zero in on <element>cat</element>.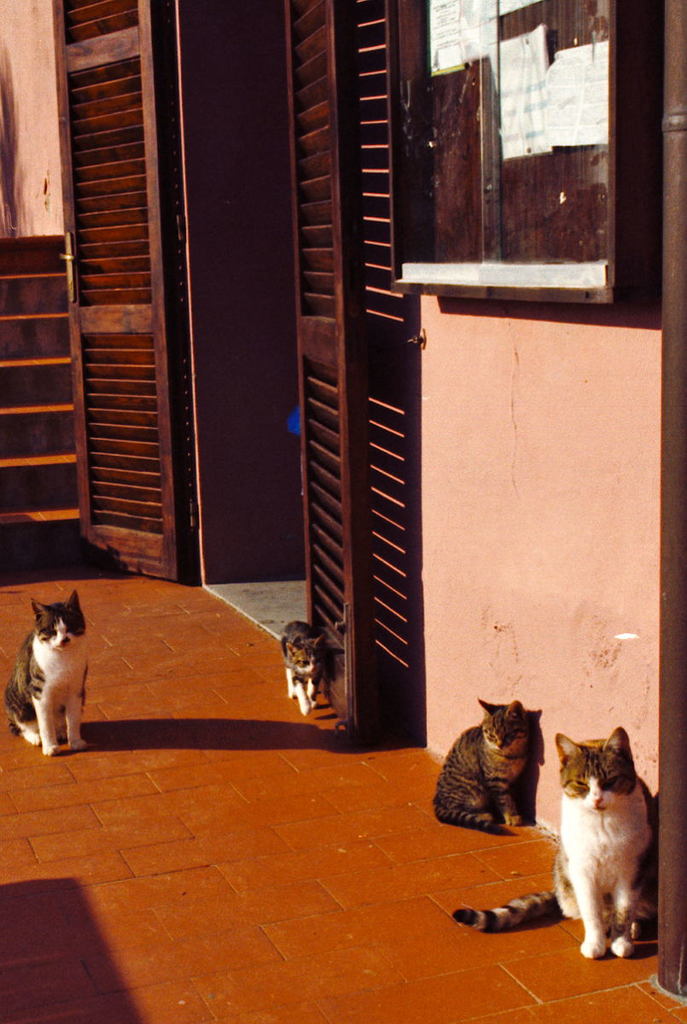
Zeroed in: 453:727:661:967.
